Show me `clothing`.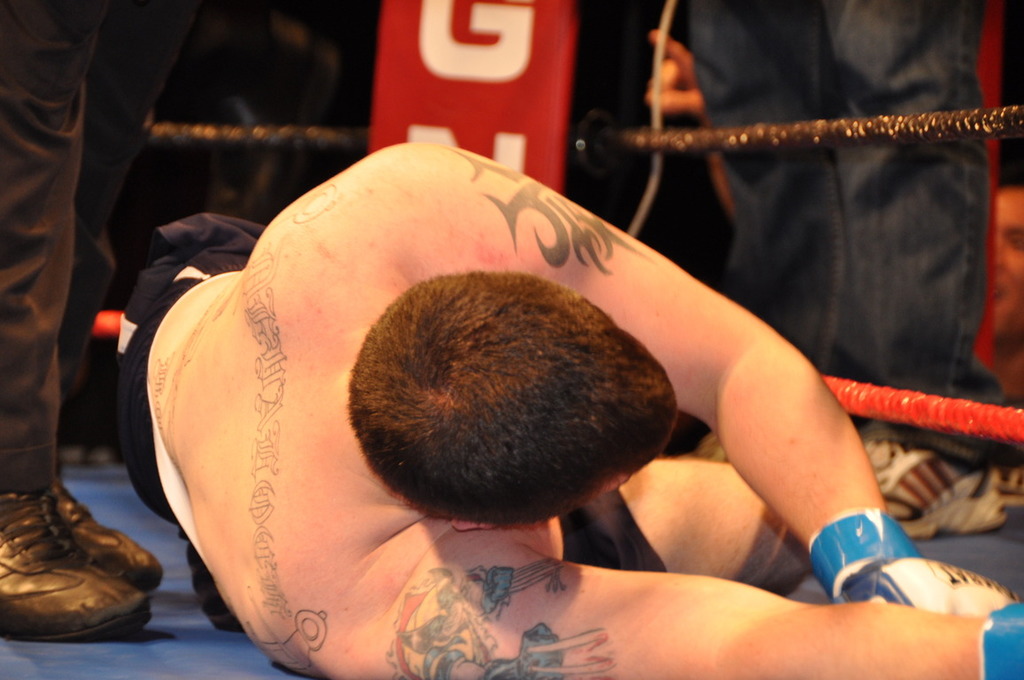
`clothing` is here: 0:0:203:485.
